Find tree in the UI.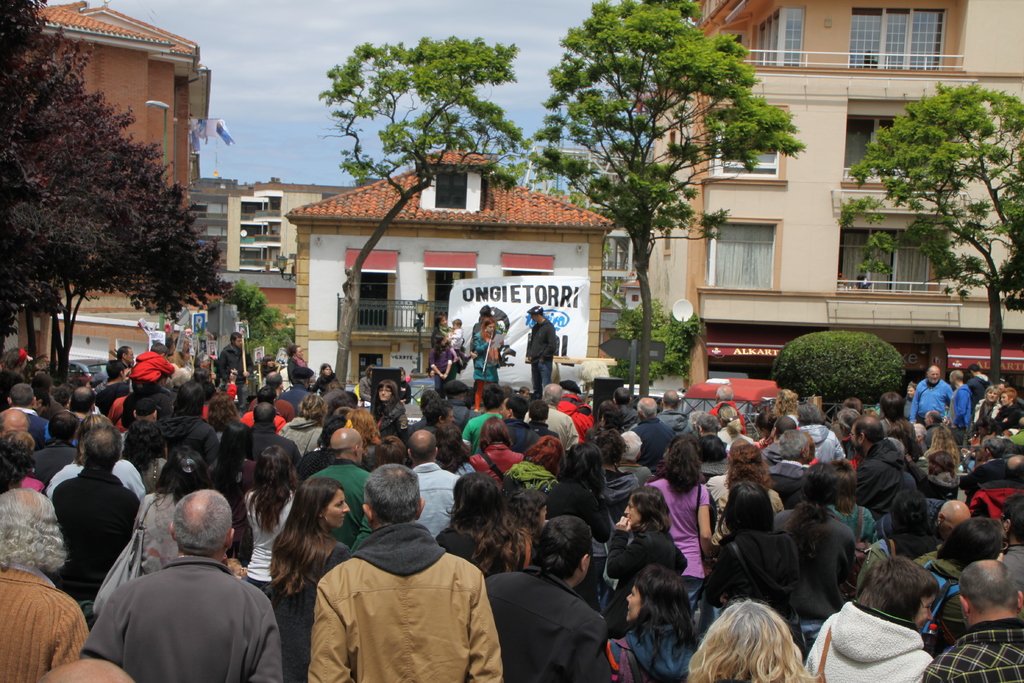
UI element at 528, 3, 804, 342.
